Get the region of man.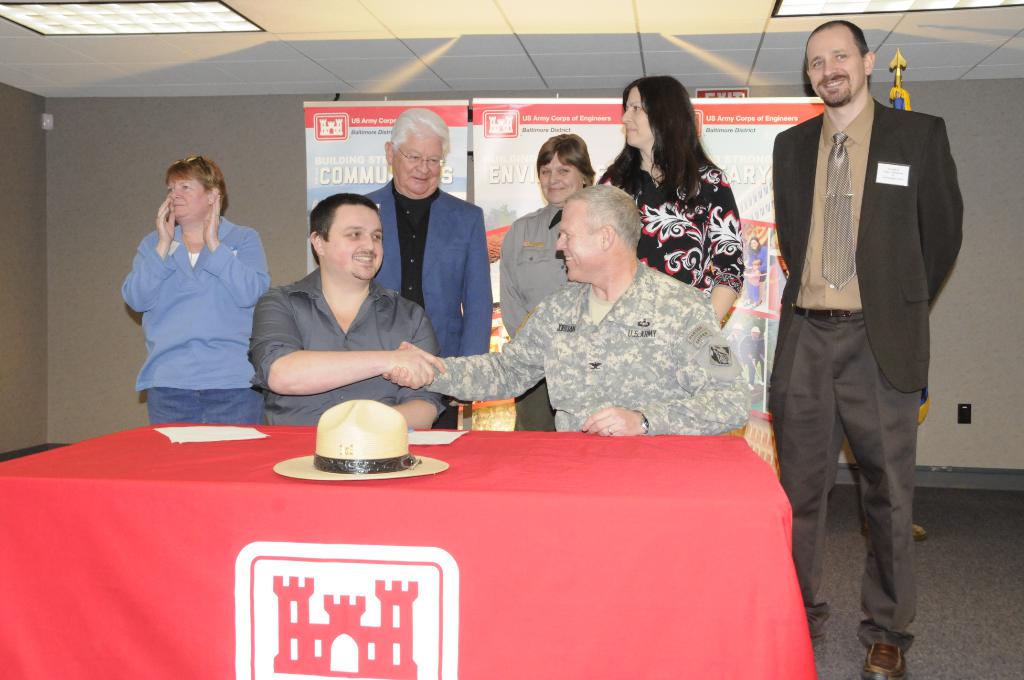
(left=366, top=107, right=493, bottom=430).
